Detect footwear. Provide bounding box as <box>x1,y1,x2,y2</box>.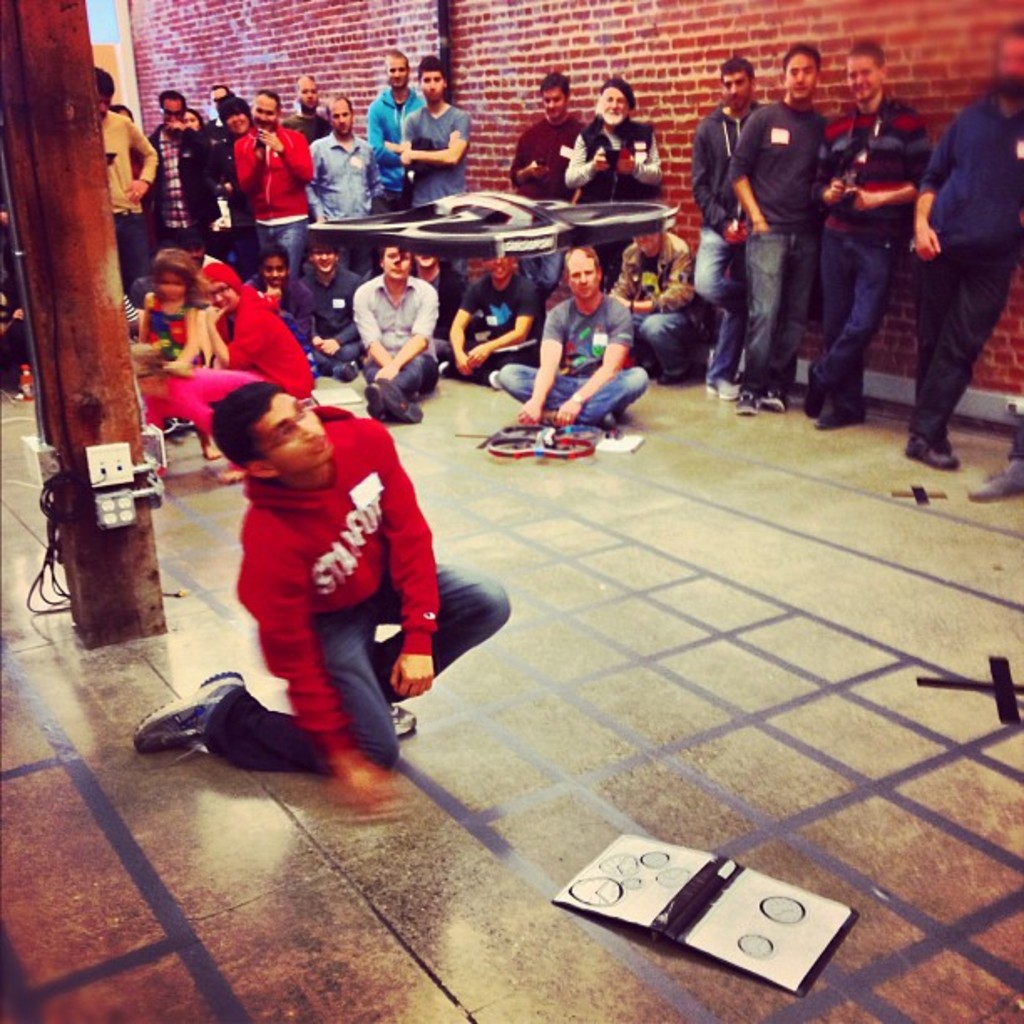
<box>735,383,756,422</box>.
